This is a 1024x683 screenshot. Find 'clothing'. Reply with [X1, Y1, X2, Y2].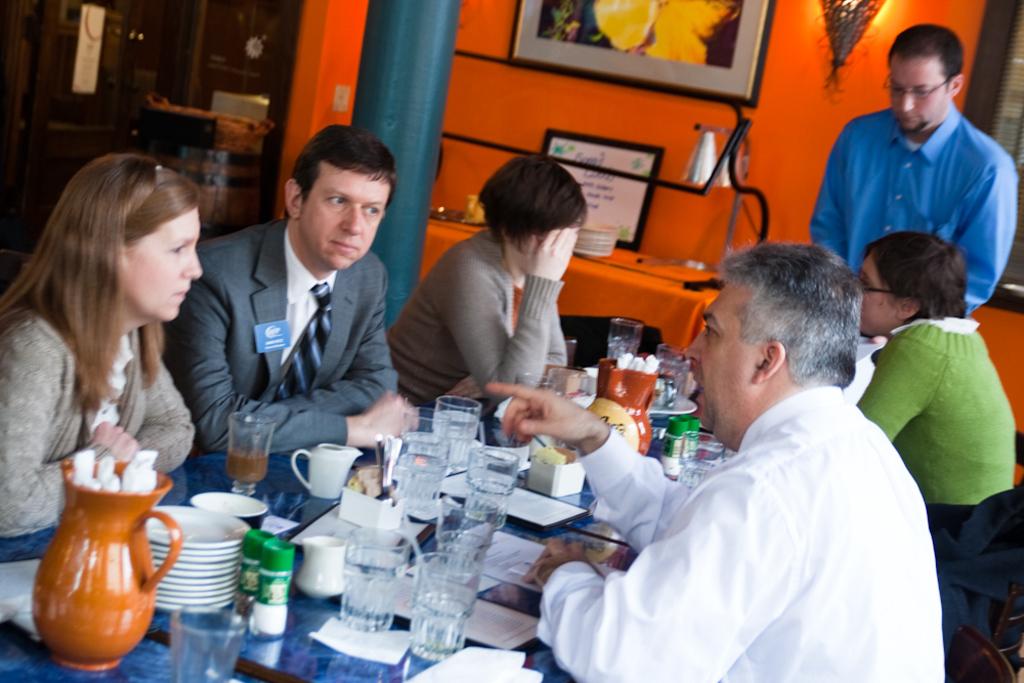
[165, 216, 400, 453].
